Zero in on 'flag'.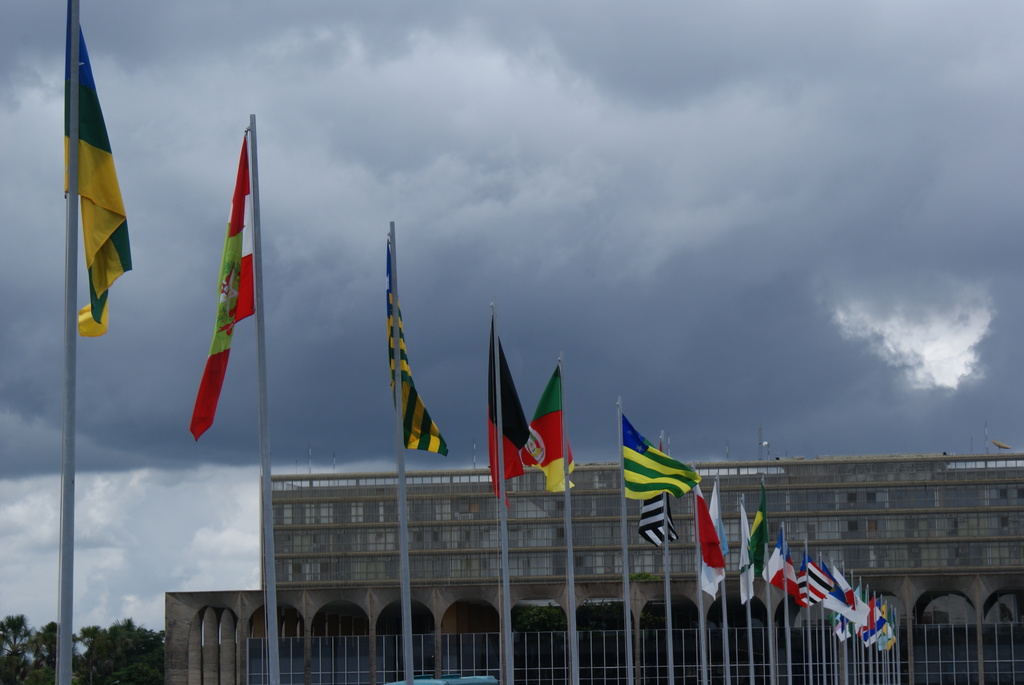
Zeroed in: {"left": 386, "top": 221, "right": 454, "bottom": 464}.
